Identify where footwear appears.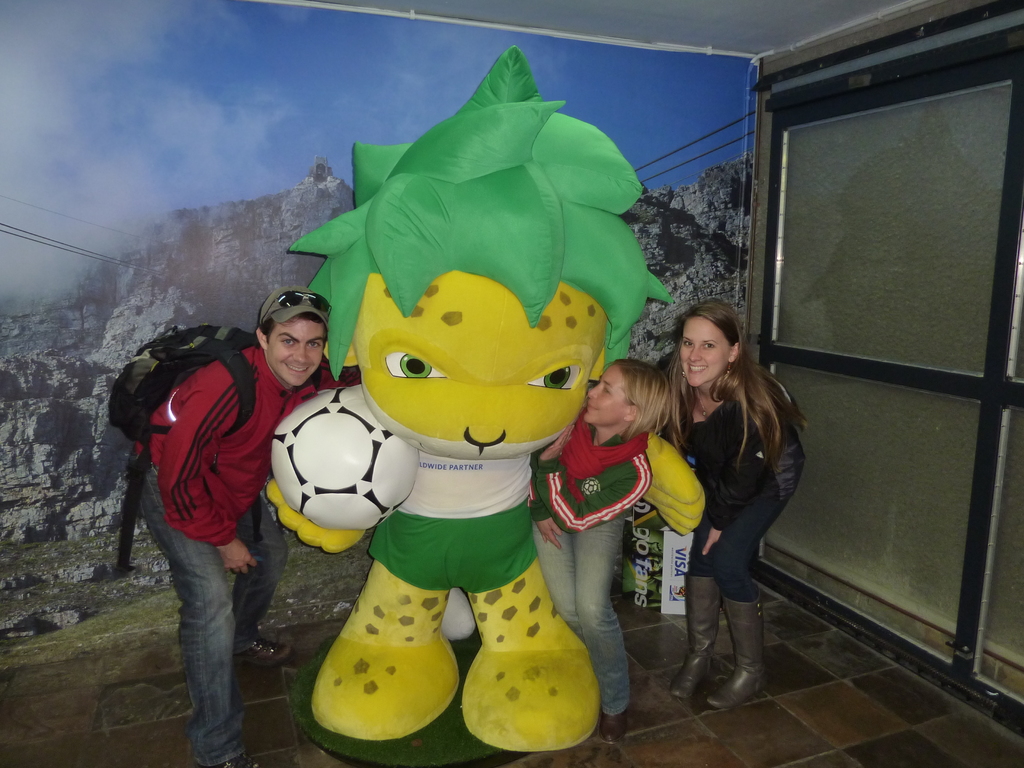
Appears at box=[598, 708, 625, 742].
